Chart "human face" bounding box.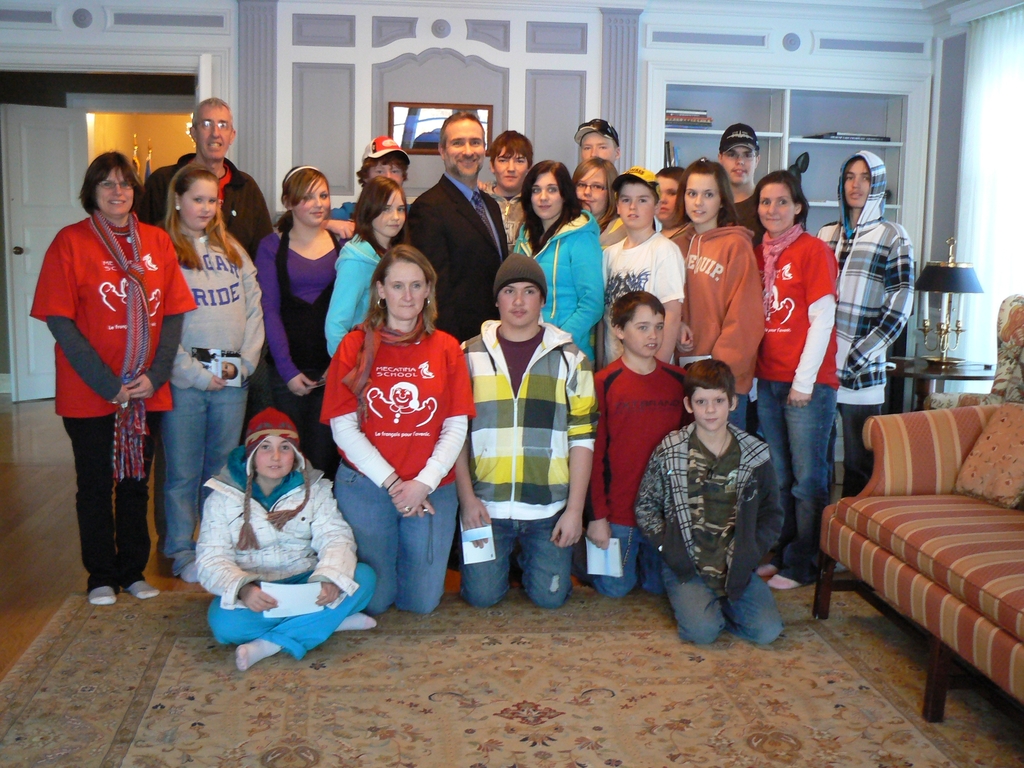
Charted: (x1=90, y1=166, x2=138, y2=217).
